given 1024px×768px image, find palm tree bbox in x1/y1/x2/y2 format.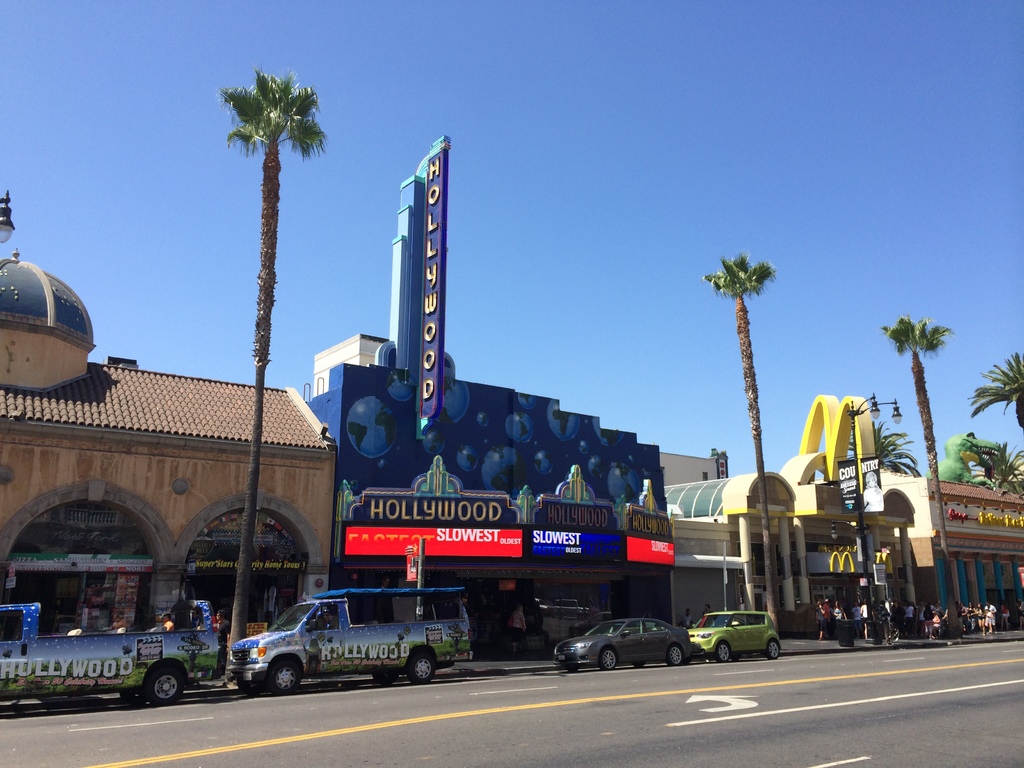
215/66/325/685.
